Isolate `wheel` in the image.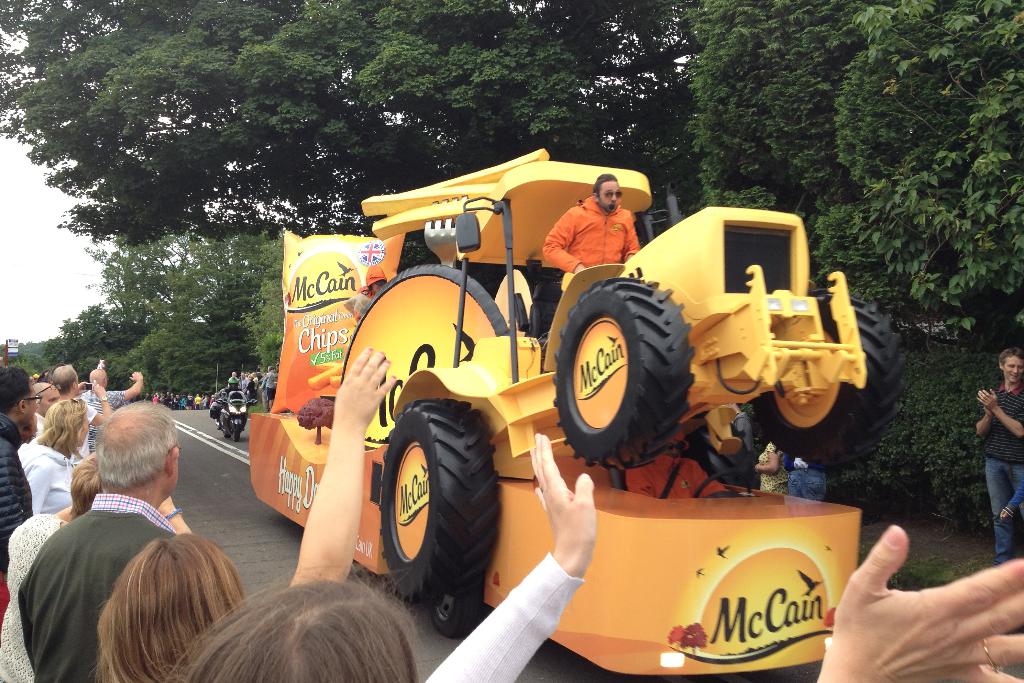
Isolated region: x1=370, y1=395, x2=497, y2=613.
